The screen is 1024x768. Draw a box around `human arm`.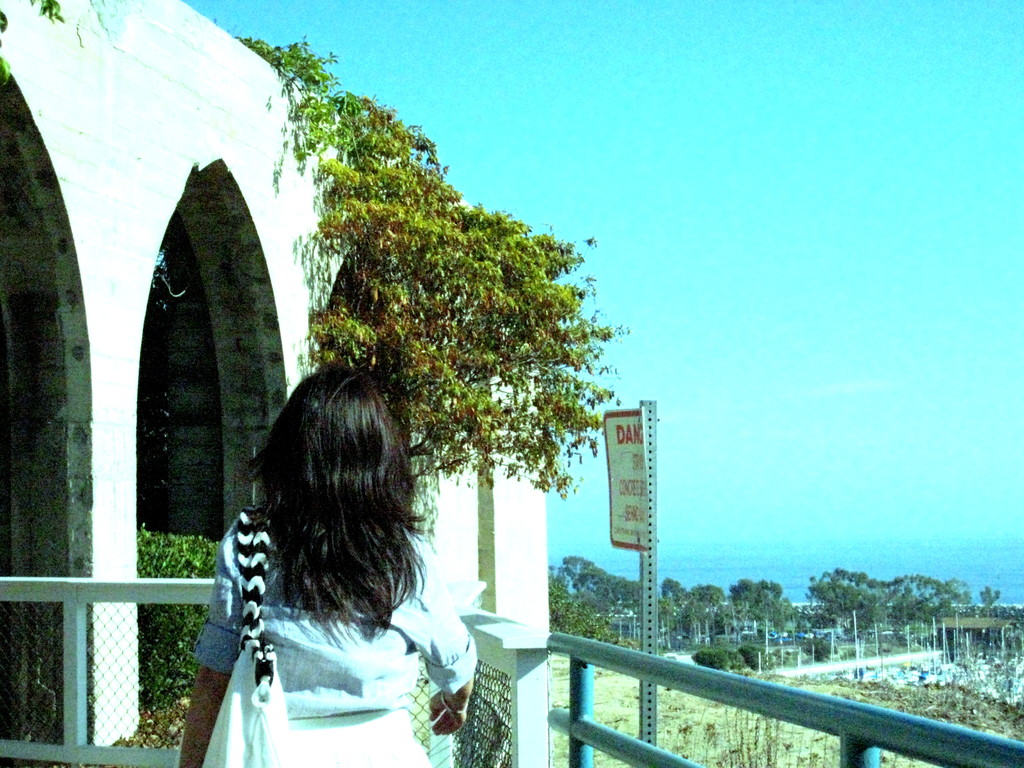
crop(179, 524, 248, 764).
